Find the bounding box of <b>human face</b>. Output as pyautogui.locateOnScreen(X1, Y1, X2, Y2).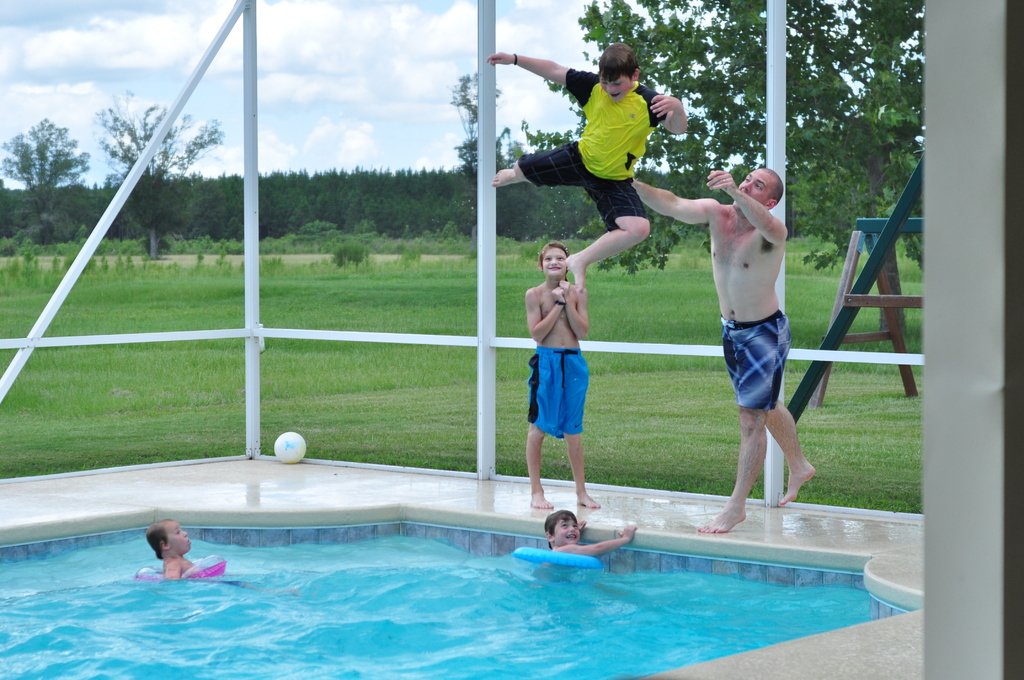
pyautogui.locateOnScreen(598, 74, 633, 99).
